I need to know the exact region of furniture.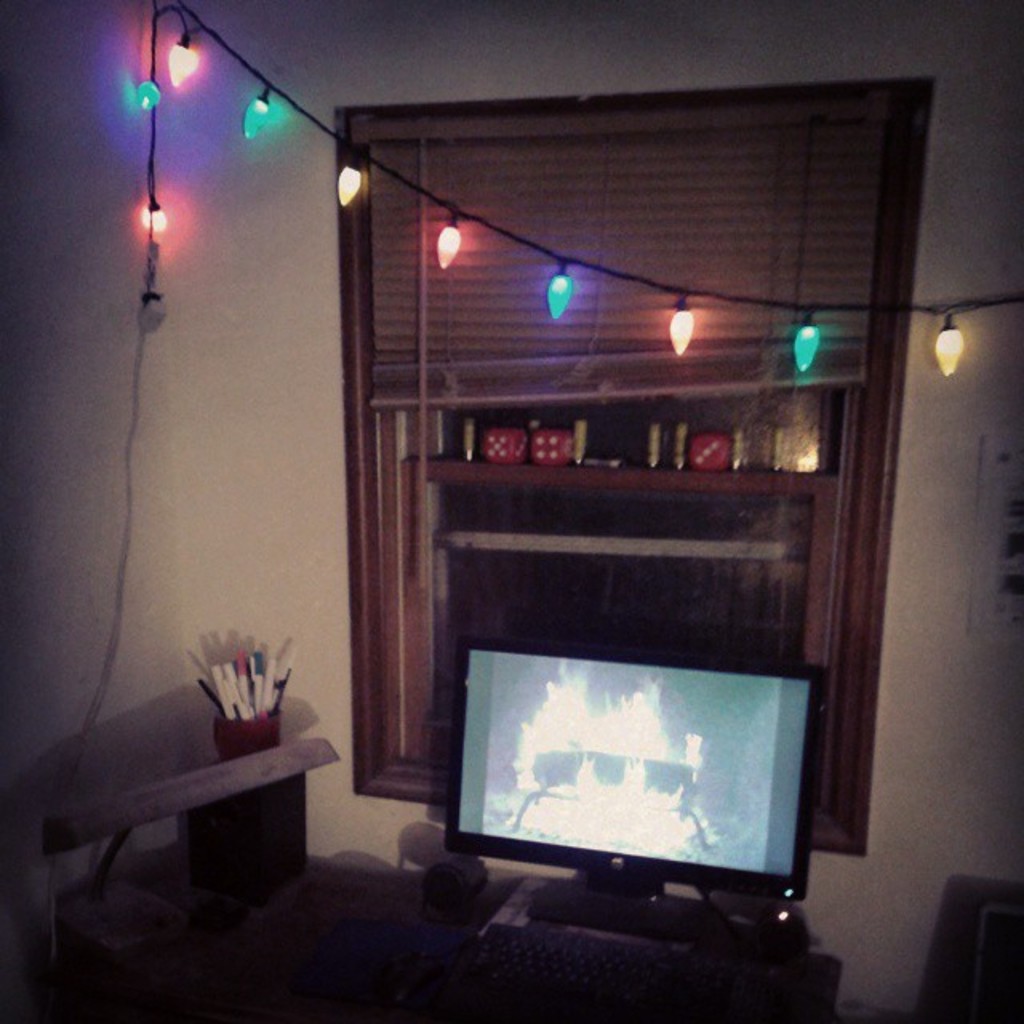
Region: [x1=18, y1=840, x2=808, y2=1022].
